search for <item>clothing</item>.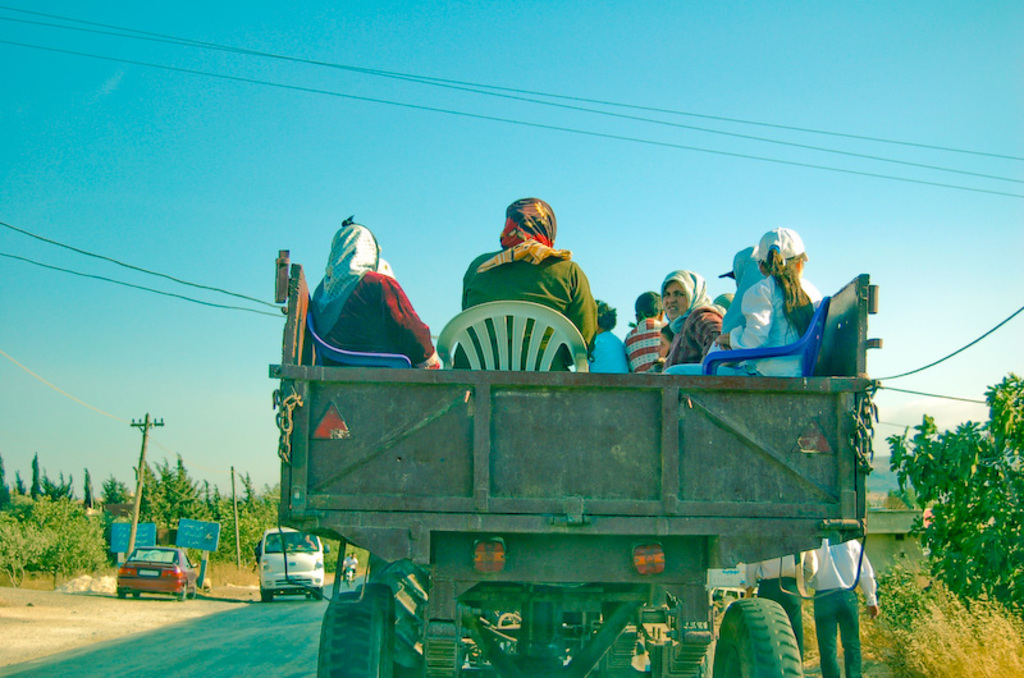
Found at pyautogui.locateOnScreen(799, 530, 879, 677).
